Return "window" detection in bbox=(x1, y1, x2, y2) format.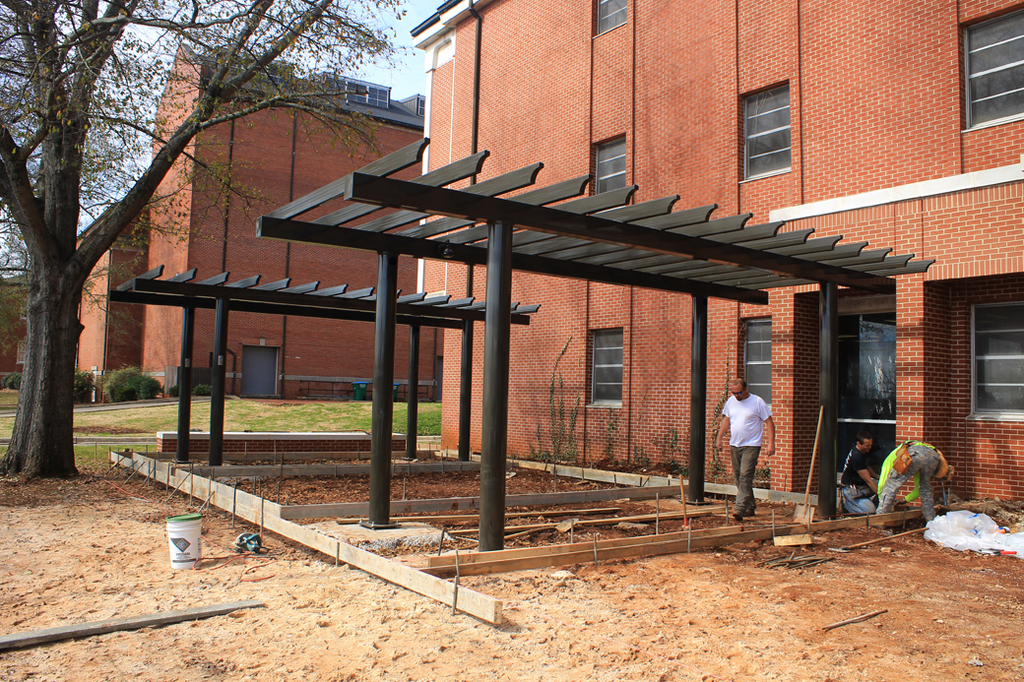
bbox=(959, 5, 1023, 138).
